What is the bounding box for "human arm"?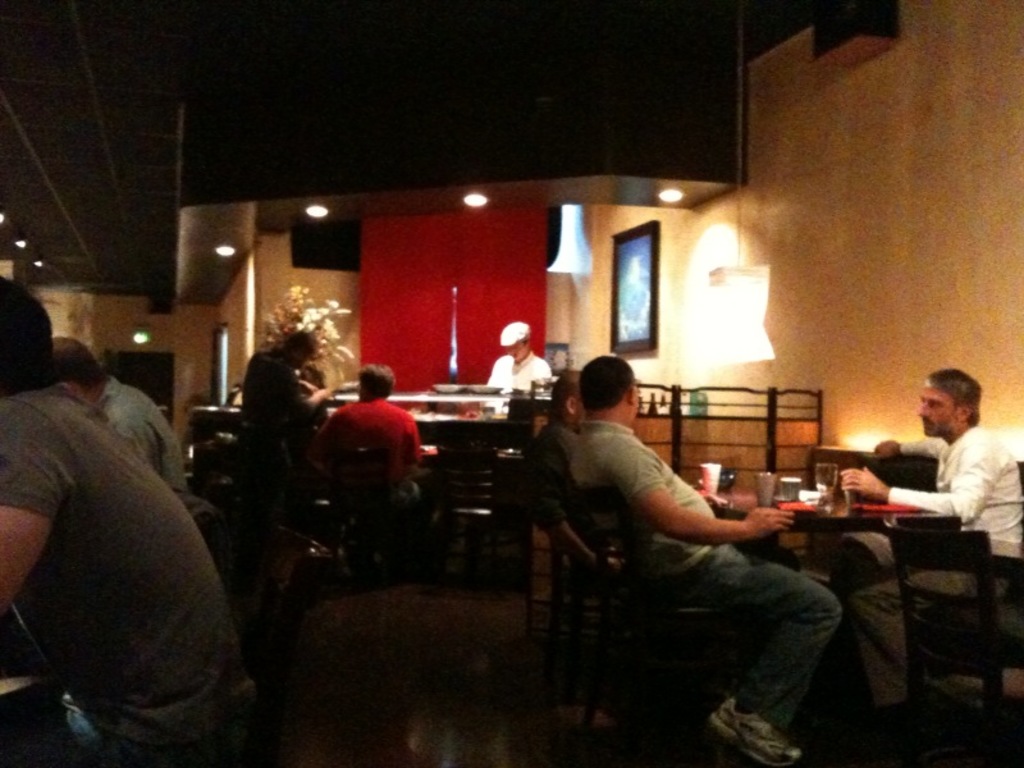
874,433,946,456.
